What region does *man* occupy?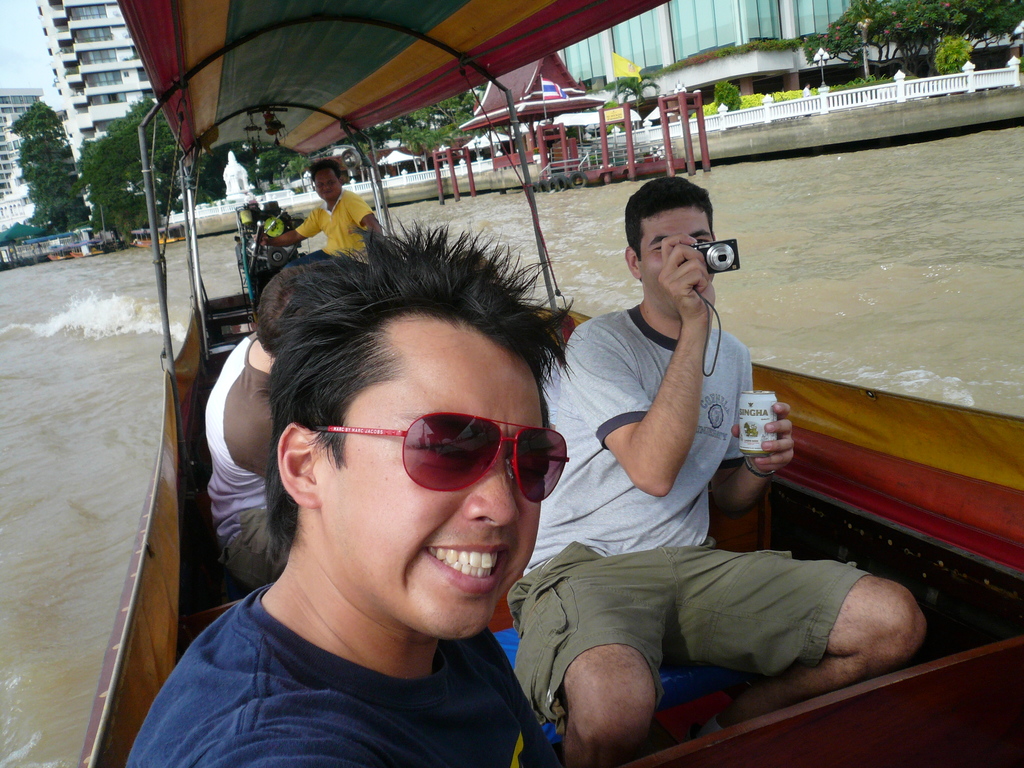
[118, 232, 579, 767].
